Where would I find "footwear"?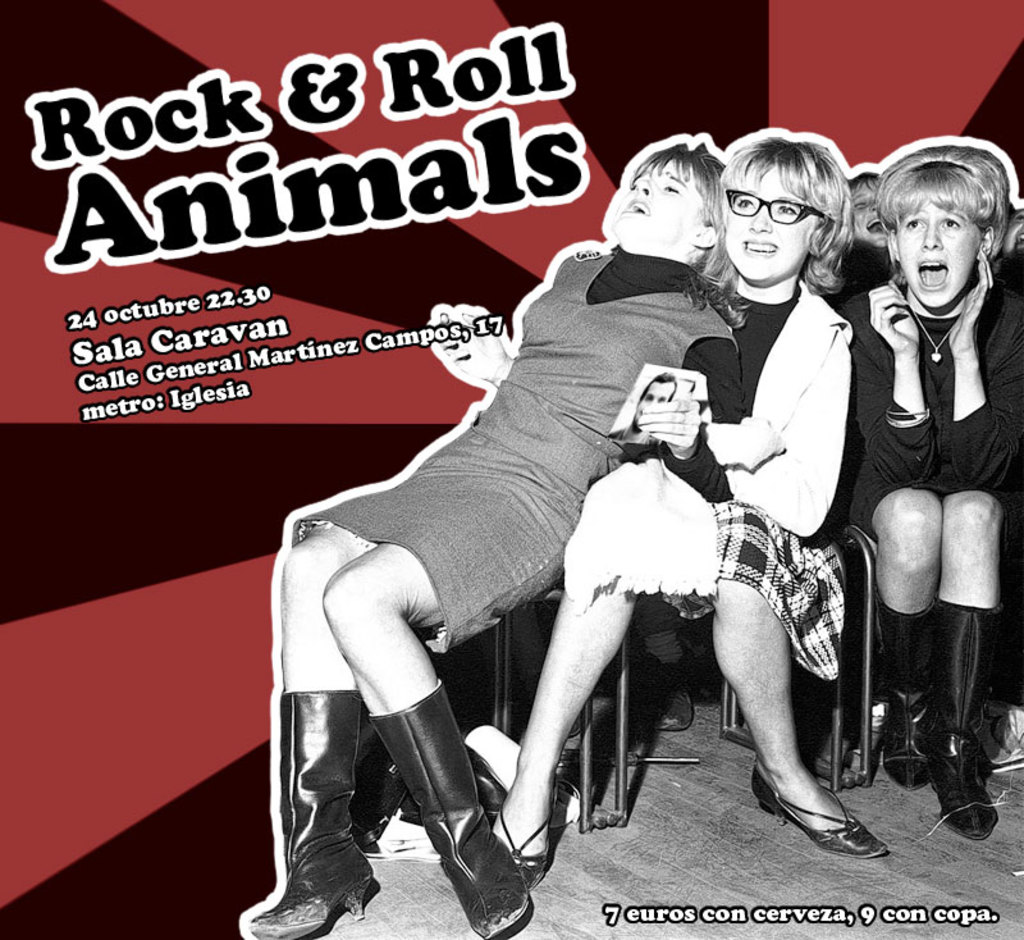
At detection(492, 776, 556, 887).
